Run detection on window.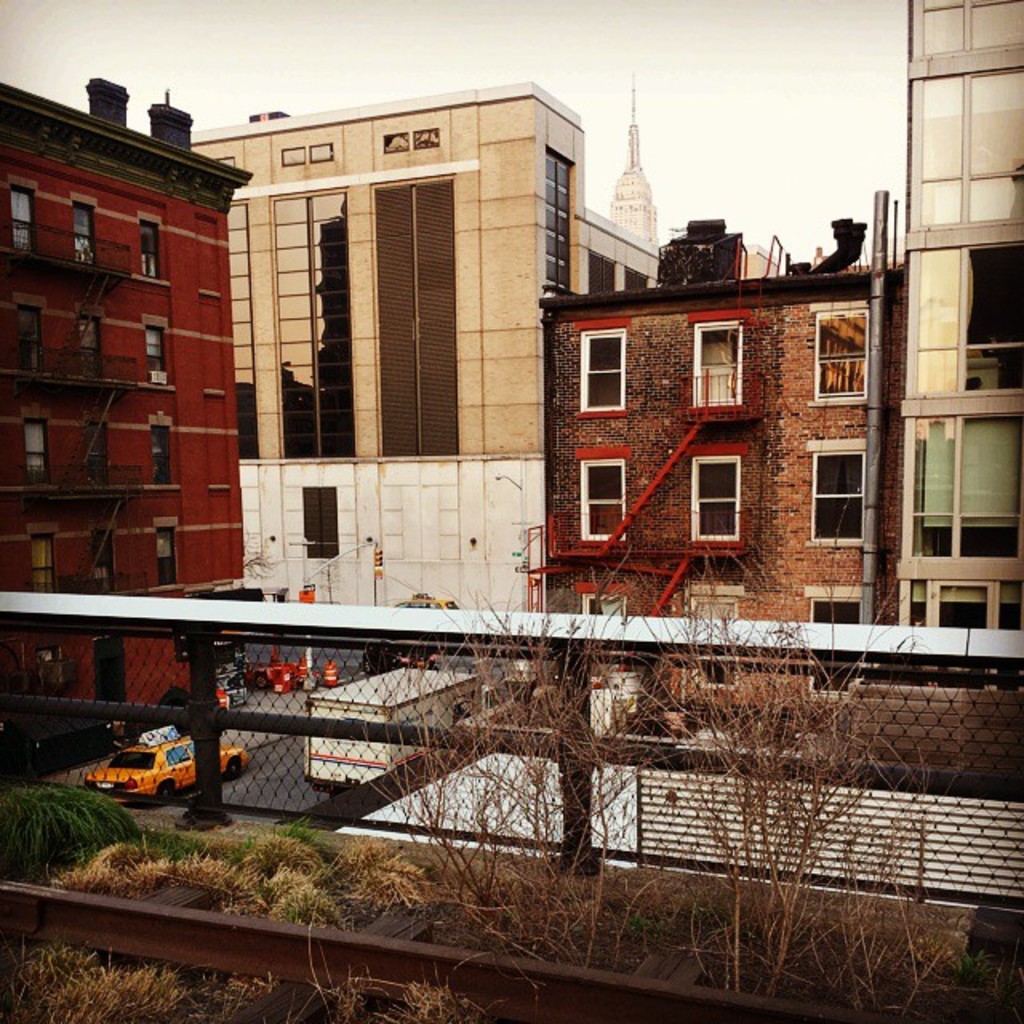
Result: region(149, 422, 173, 485).
